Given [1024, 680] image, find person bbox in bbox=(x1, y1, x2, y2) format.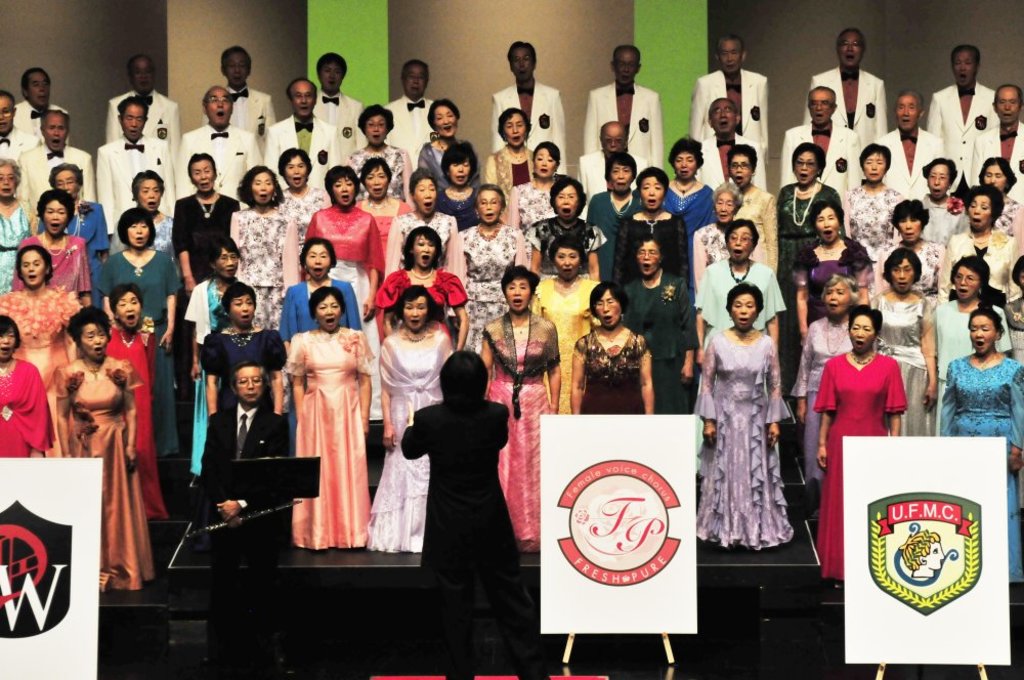
bbox=(100, 54, 180, 159).
